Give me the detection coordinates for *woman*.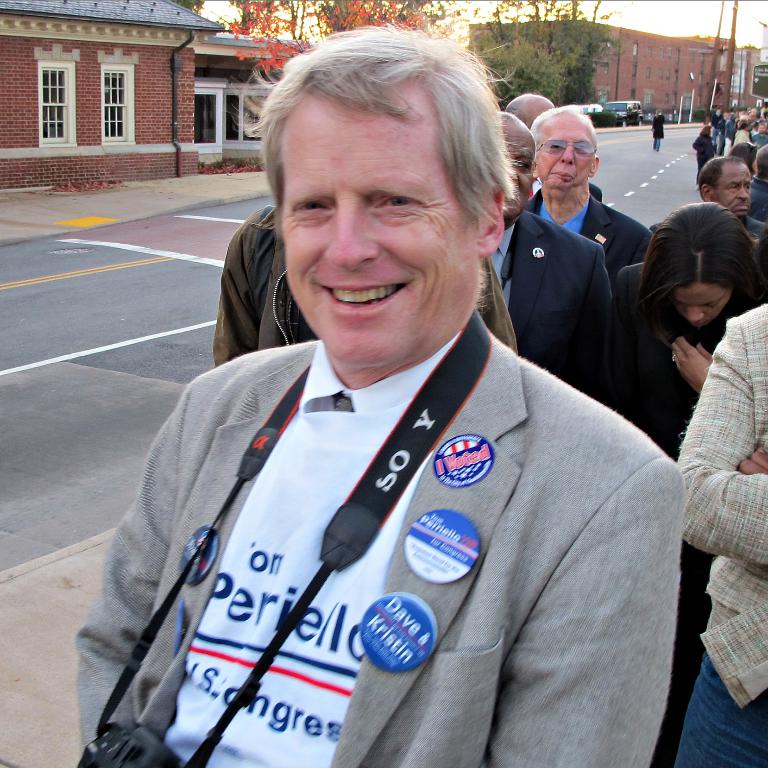
pyautogui.locateOnScreen(592, 158, 766, 632).
